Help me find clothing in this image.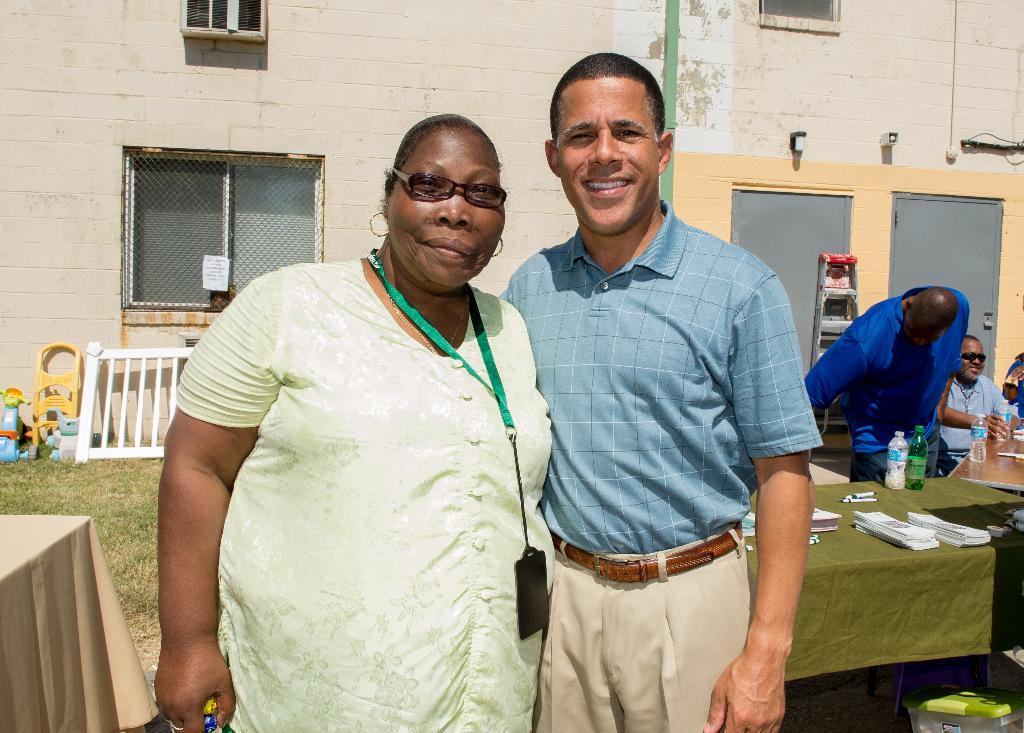
Found it: [174, 256, 554, 732].
